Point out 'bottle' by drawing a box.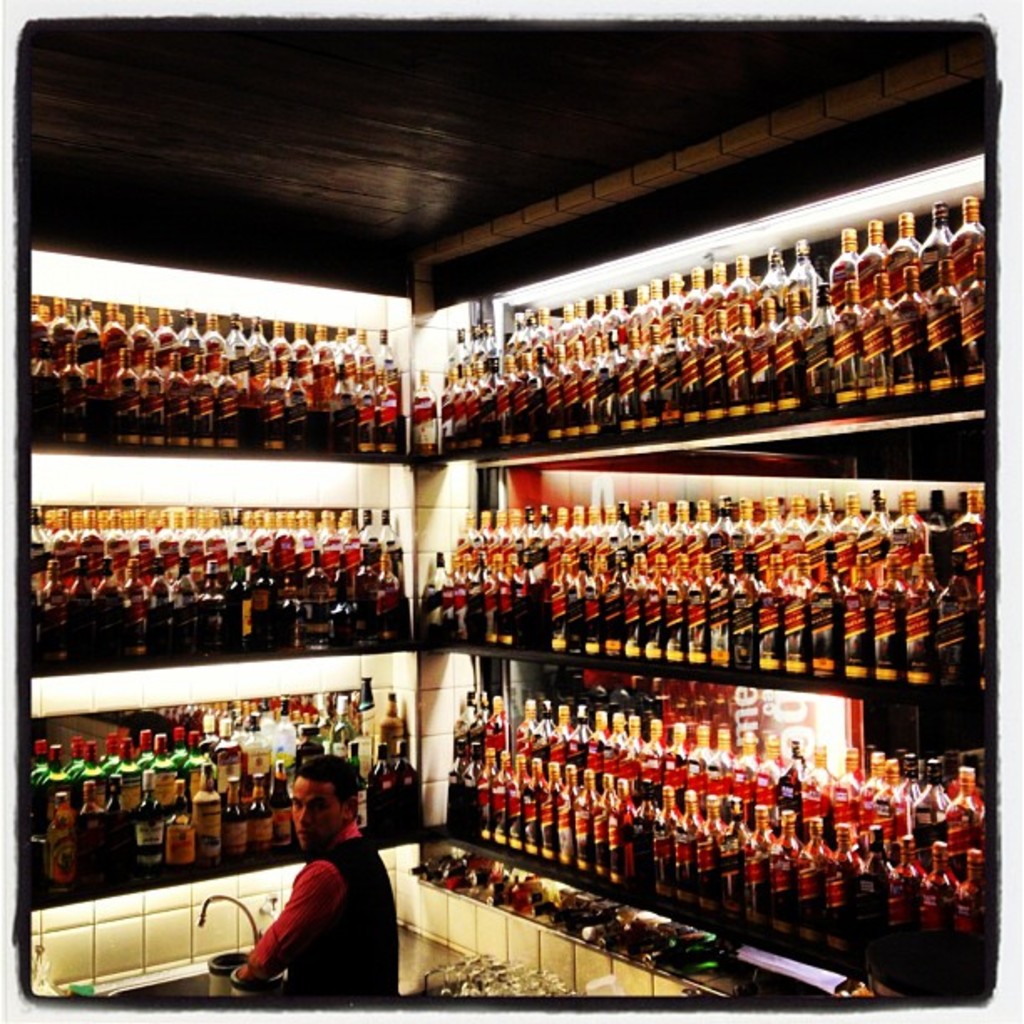
(x1=336, y1=505, x2=350, y2=535).
